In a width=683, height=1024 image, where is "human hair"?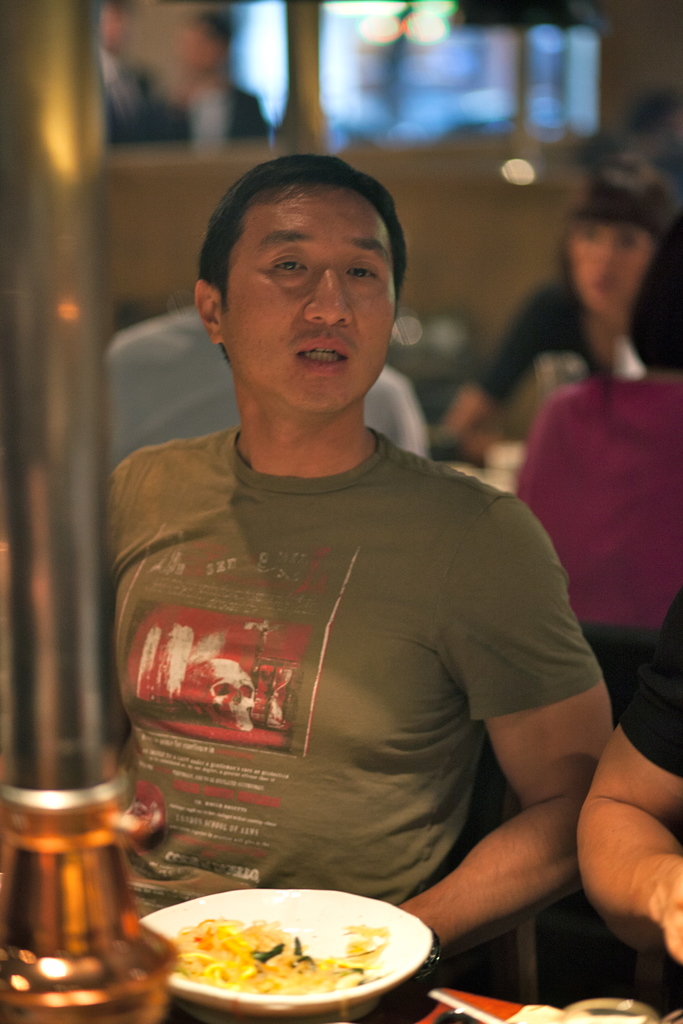
box=[623, 214, 682, 378].
